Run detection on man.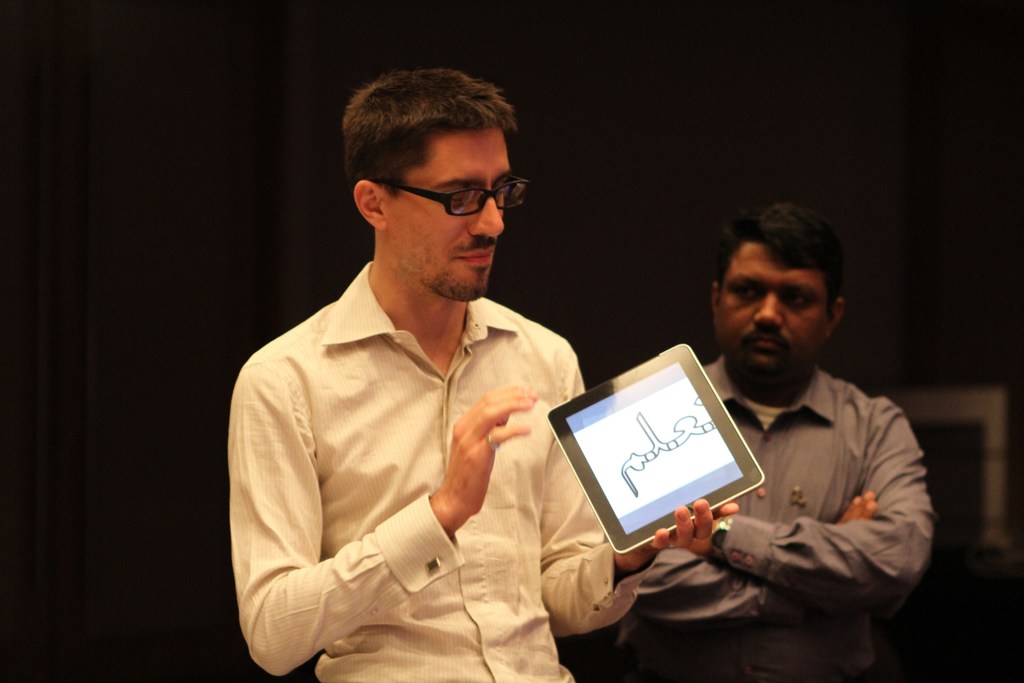
Result: Rect(229, 76, 659, 677).
